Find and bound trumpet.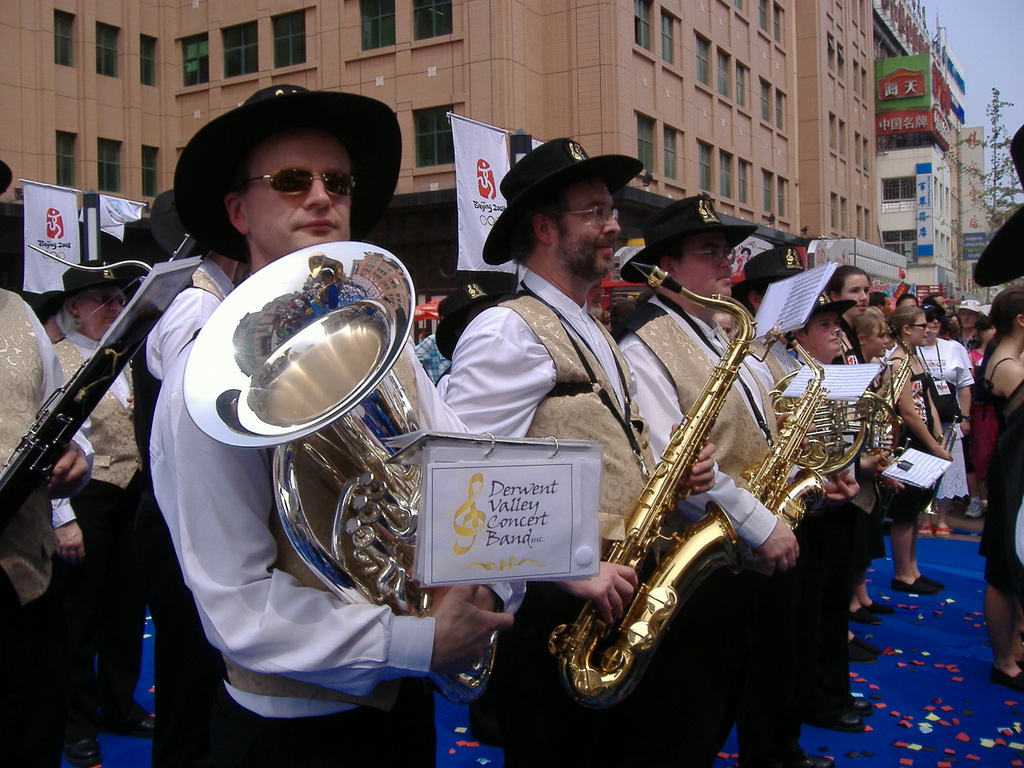
Bound: <box>183,239,535,717</box>.
